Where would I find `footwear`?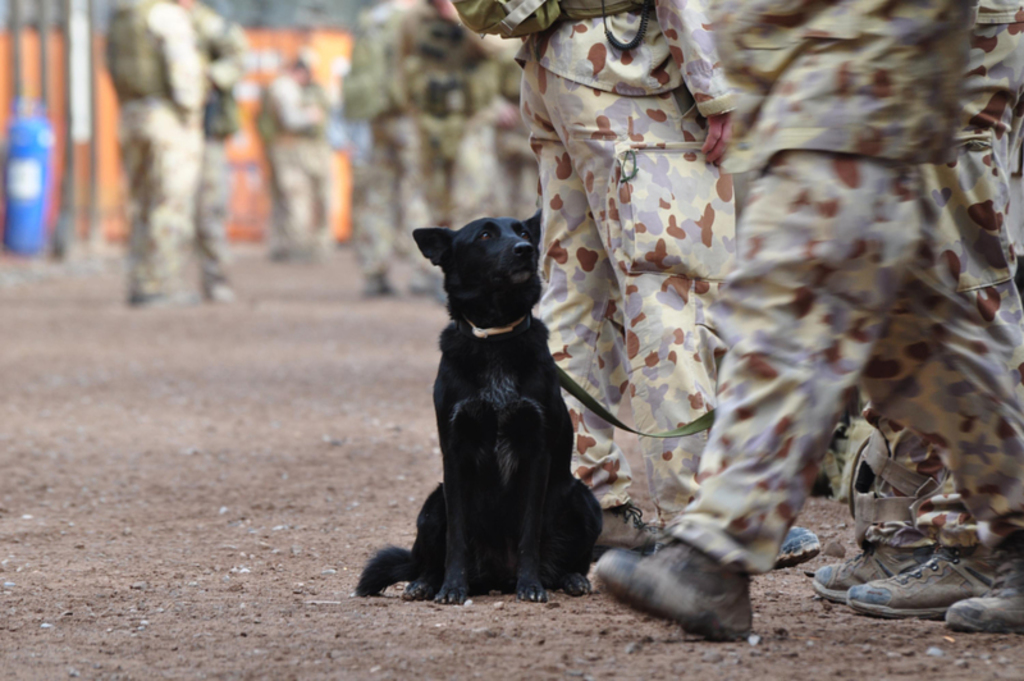
At (x1=776, y1=522, x2=820, y2=565).
